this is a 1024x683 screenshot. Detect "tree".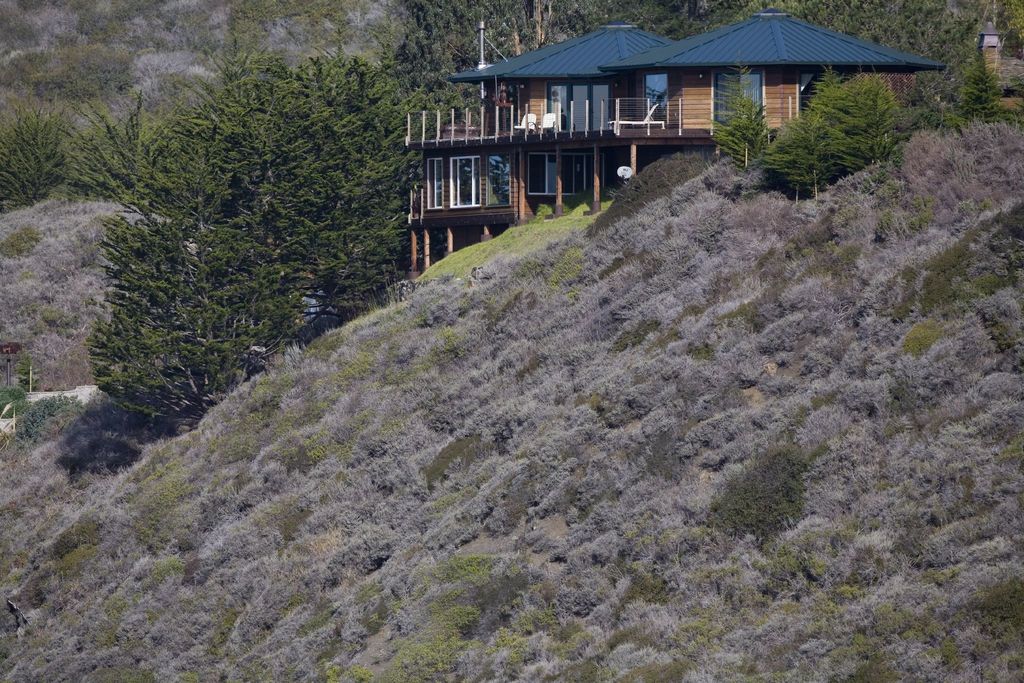
box=[706, 55, 774, 168].
